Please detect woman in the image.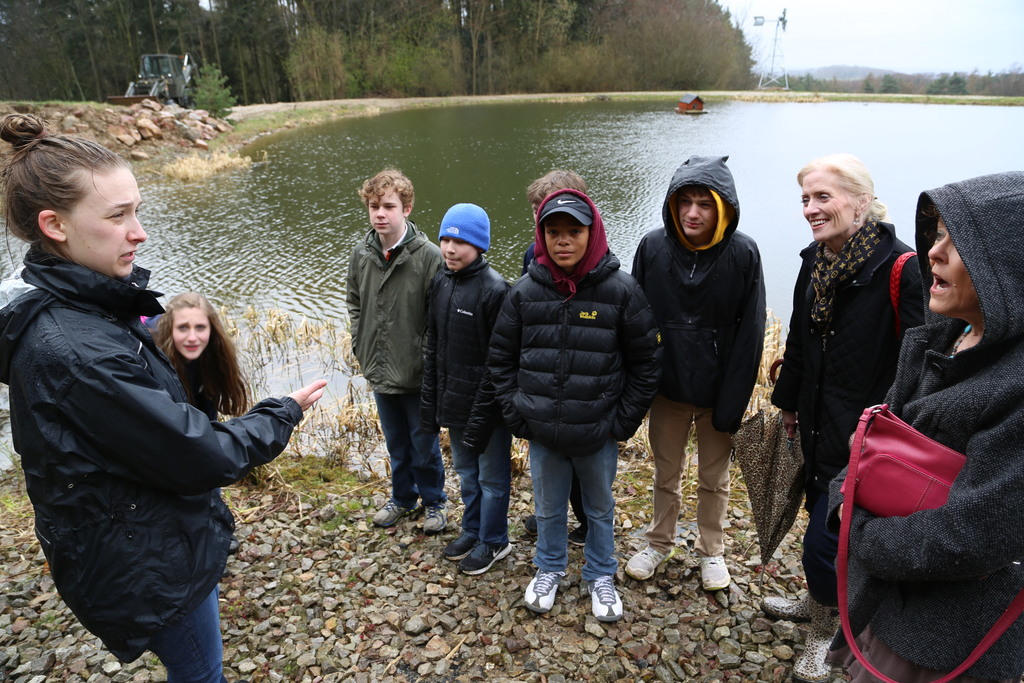
bbox=(141, 293, 252, 420).
